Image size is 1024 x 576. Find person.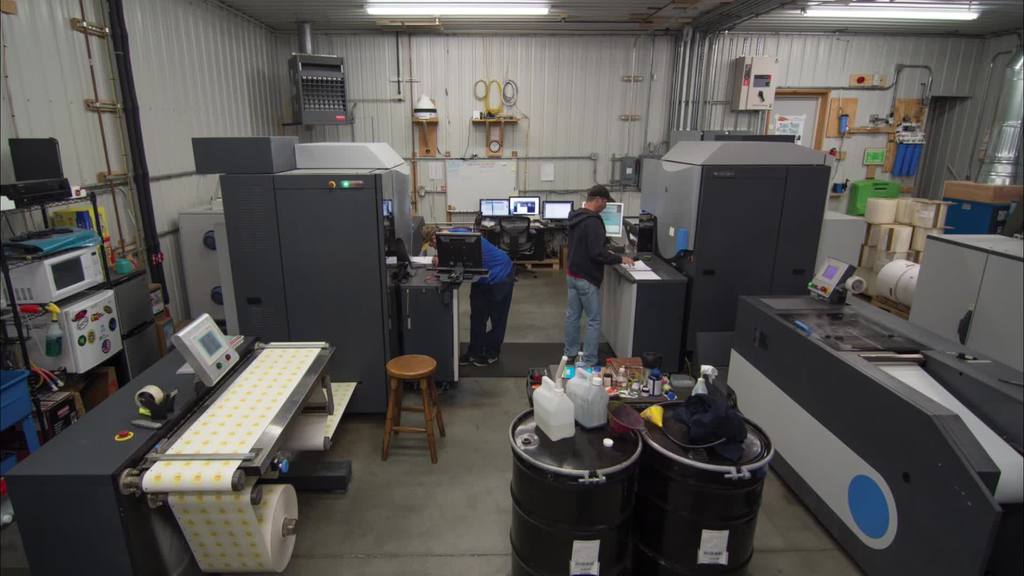
548/180/626/379.
